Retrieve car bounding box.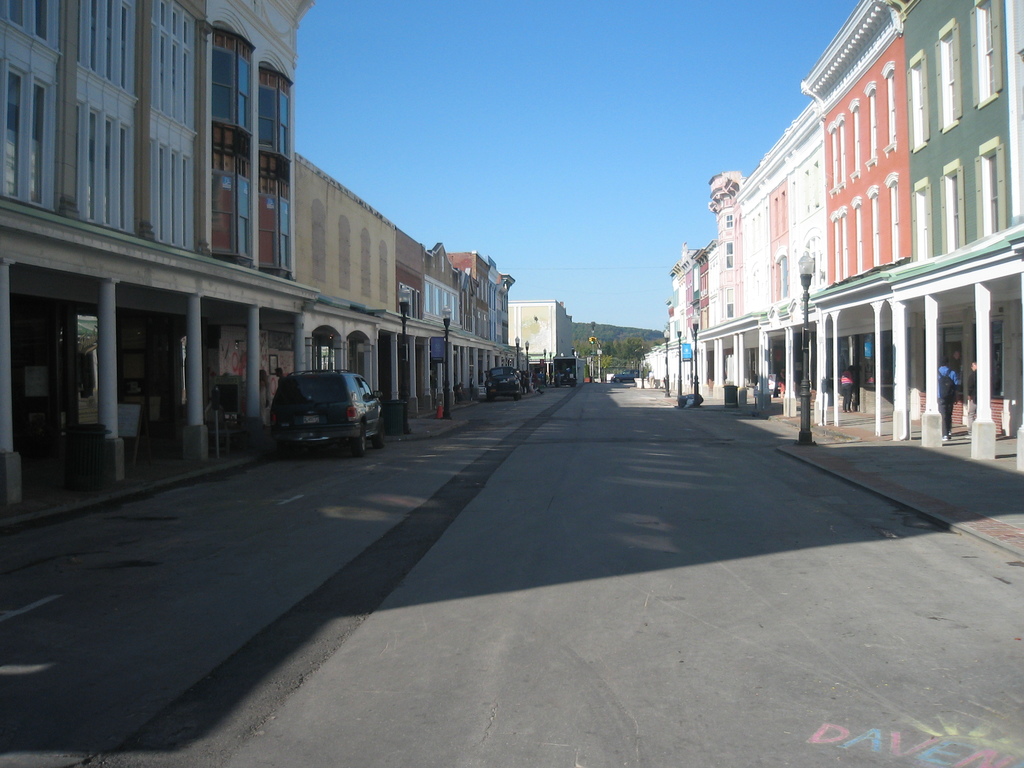
Bounding box: Rect(253, 353, 372, 452).
